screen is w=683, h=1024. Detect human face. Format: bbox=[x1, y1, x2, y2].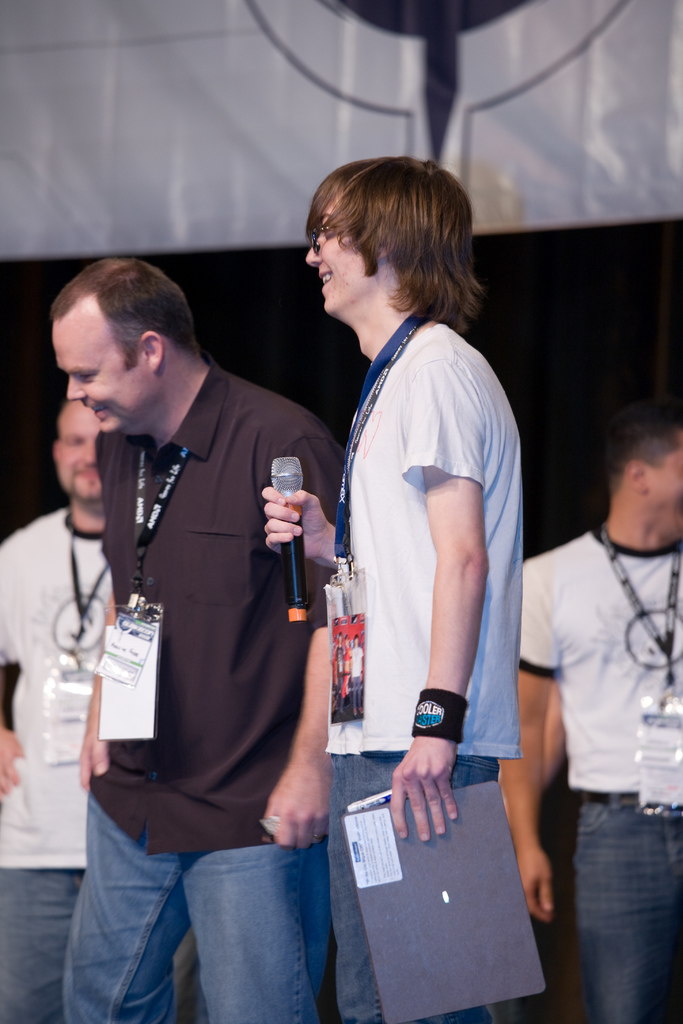
bbox=[304, 200, 363, 316].
